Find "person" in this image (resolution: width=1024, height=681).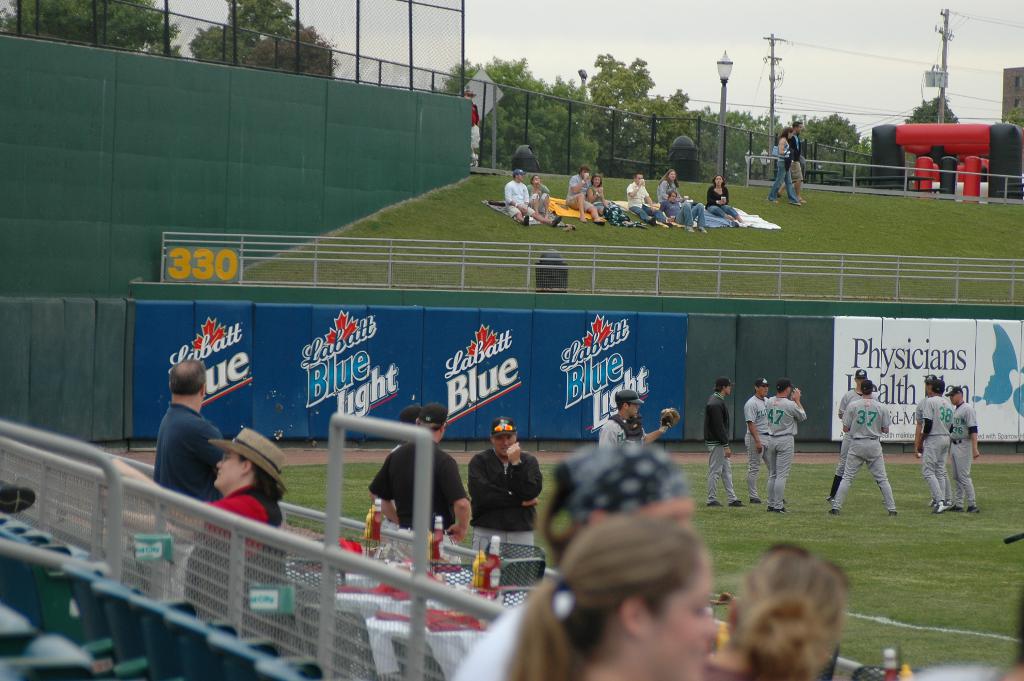
(945,386,979,513).
